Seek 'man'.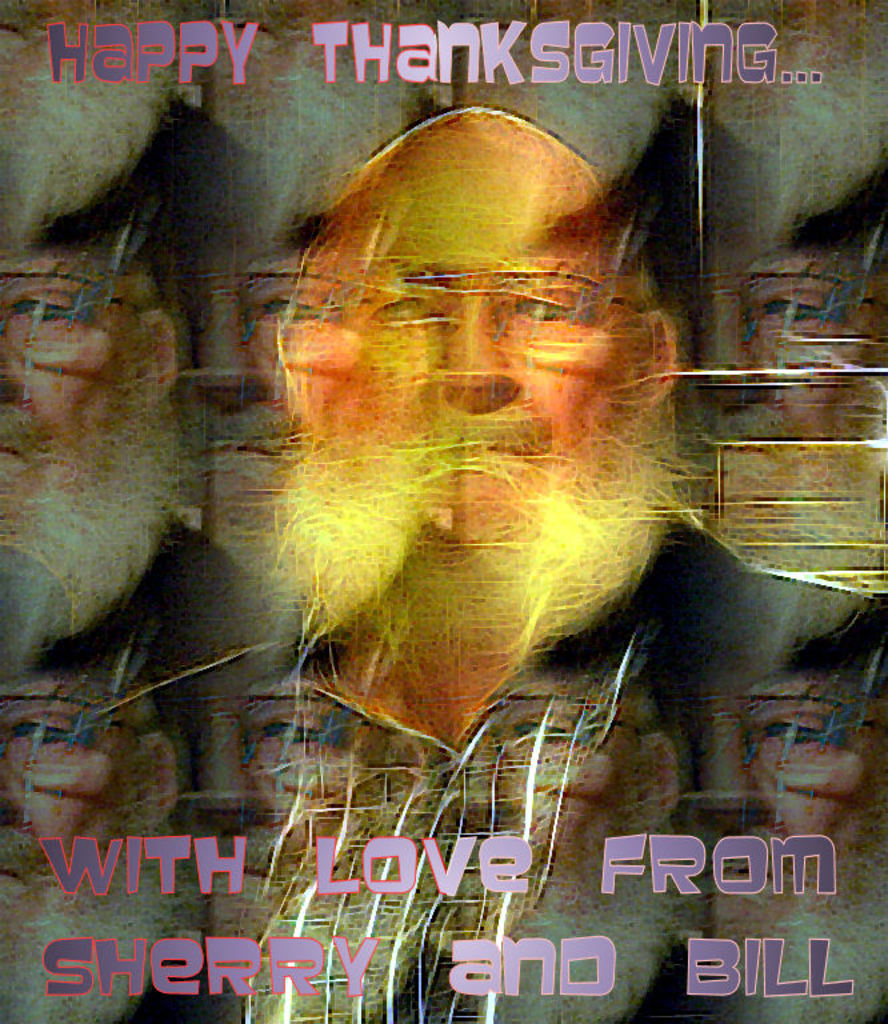
{"left": 680, "top": 231, "right": 887, "bottom": 657}.
